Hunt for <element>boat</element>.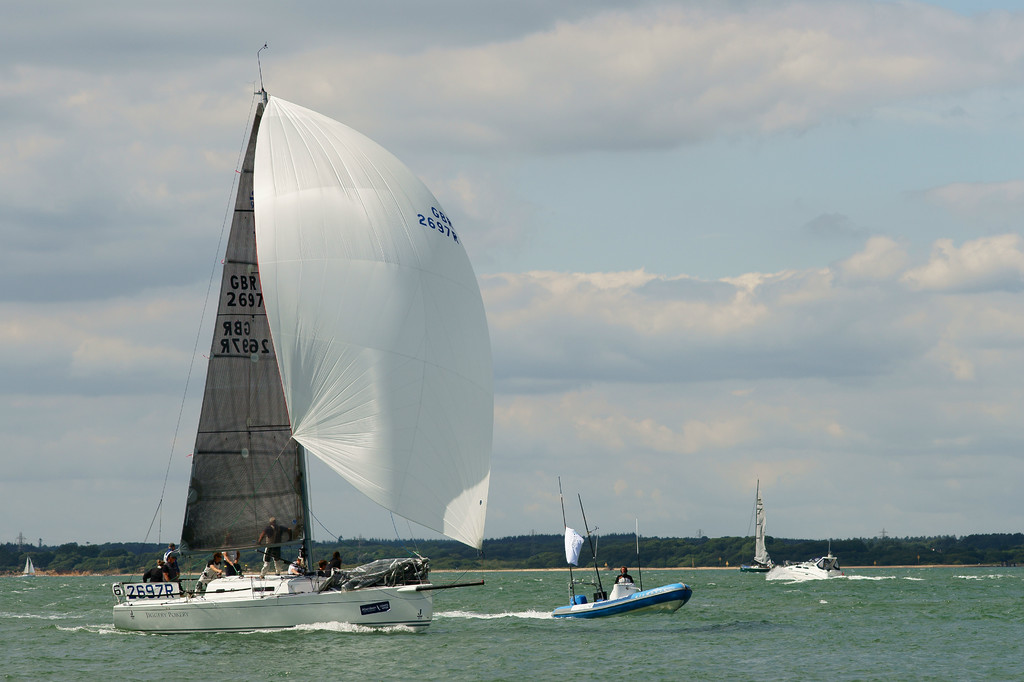
Hunted down at <box>25,560,29,580</box>.
